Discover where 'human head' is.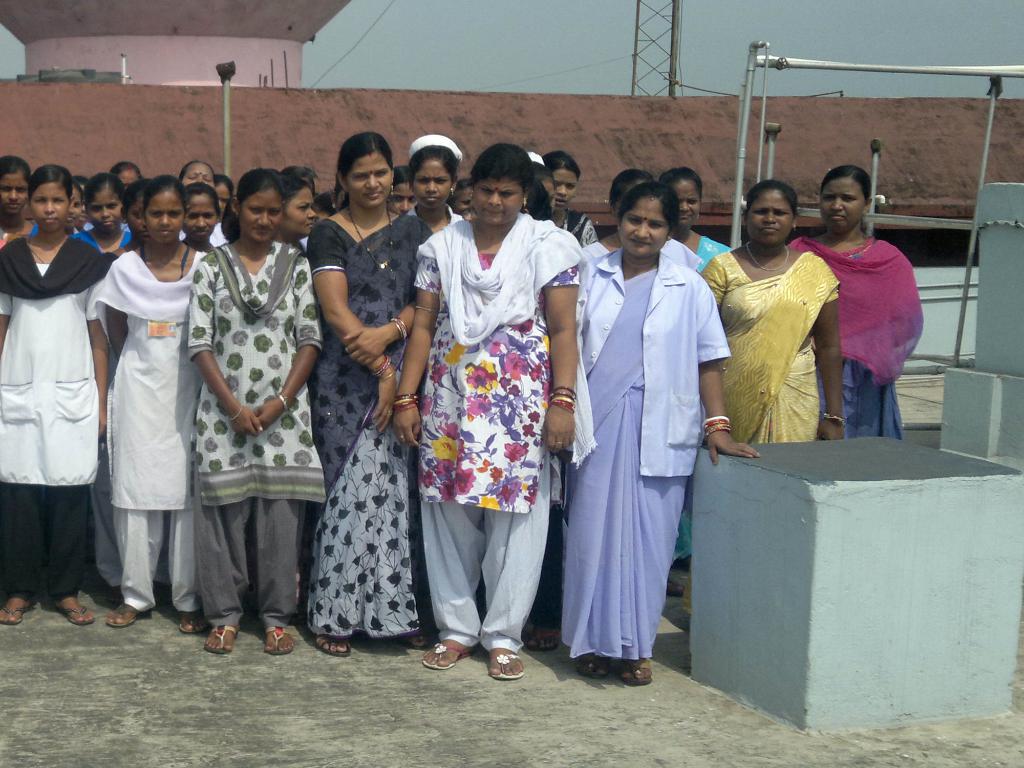
Discovered at select_region(408, 136, 465, 214).
